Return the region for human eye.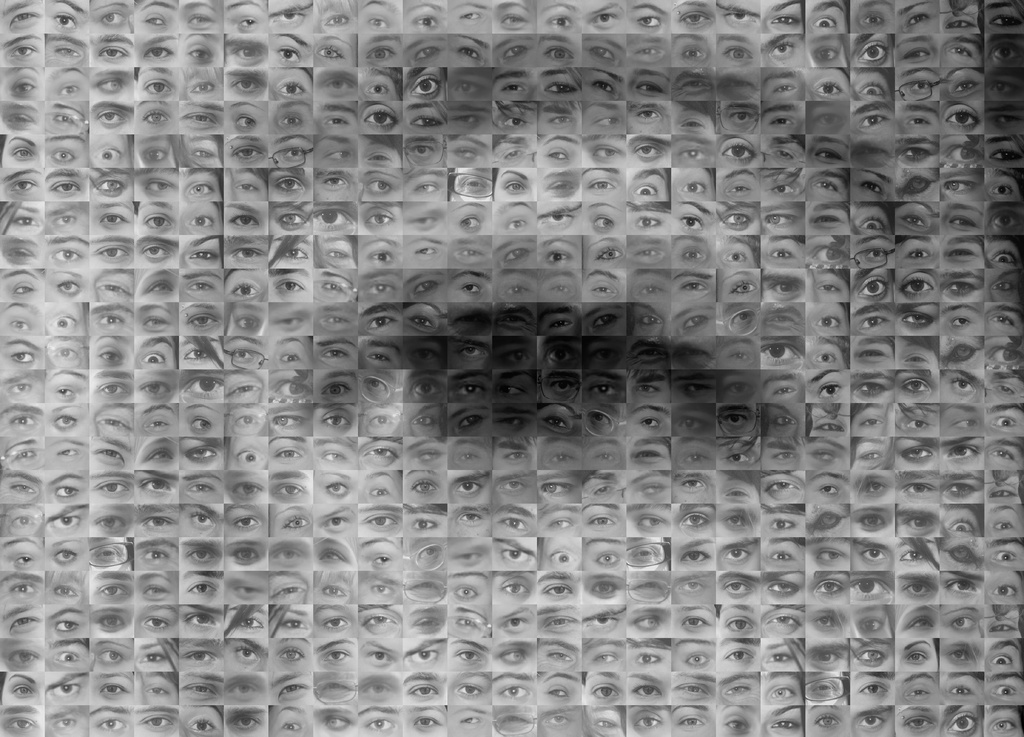
bbox=[592, 281, 613, 297].
